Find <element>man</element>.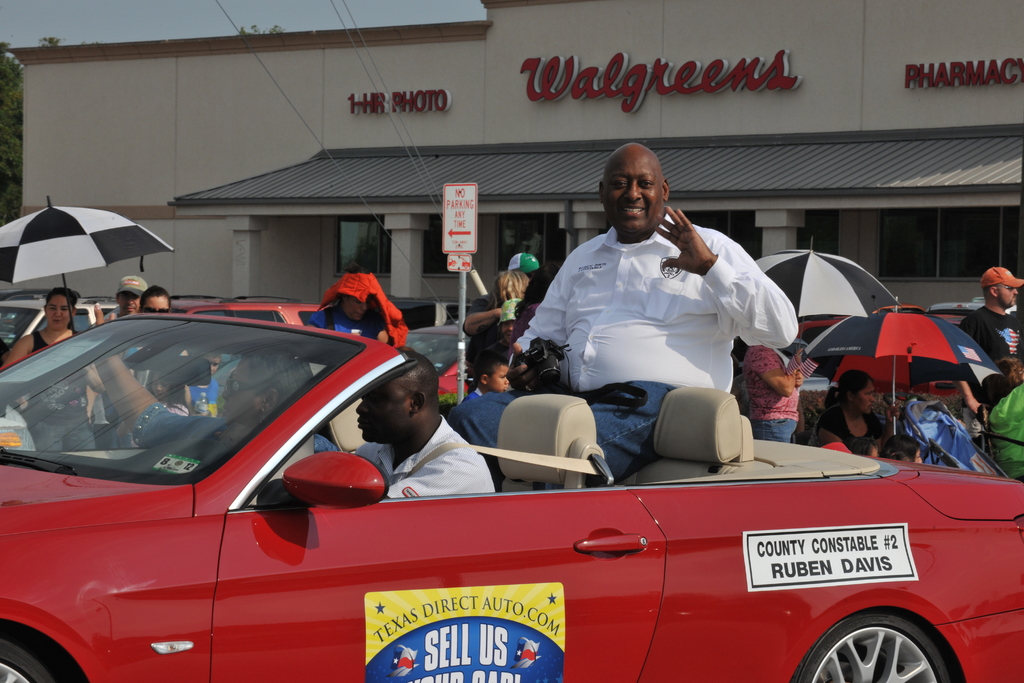
region(63, 277, 161, 440).
